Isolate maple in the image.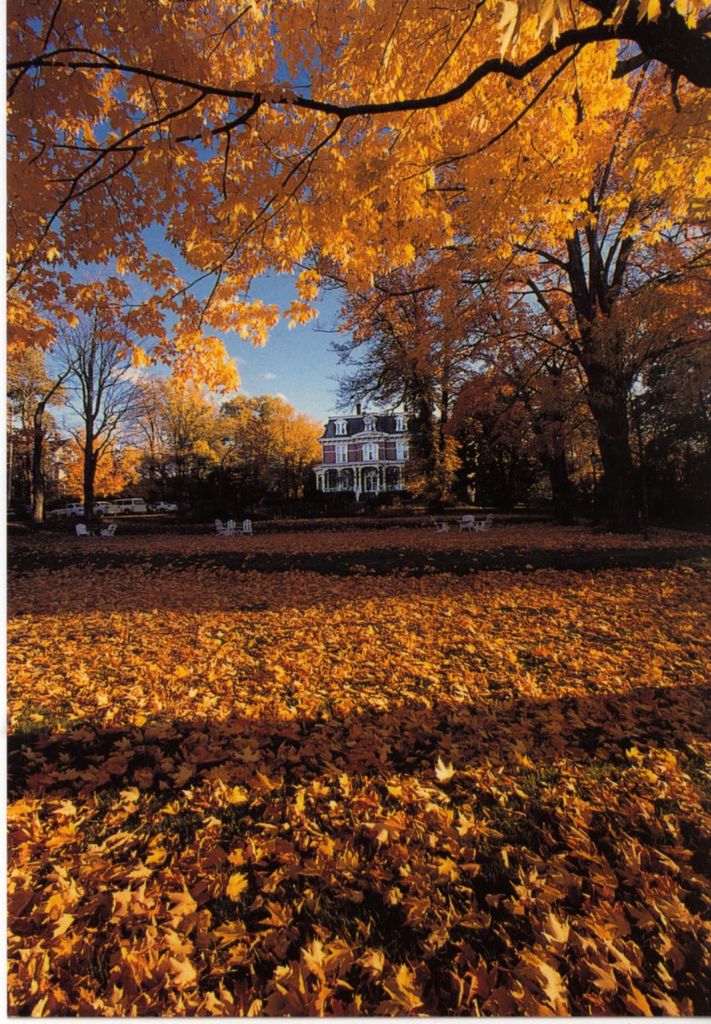
Isolated region: detection(206, 371, 330, 526).
